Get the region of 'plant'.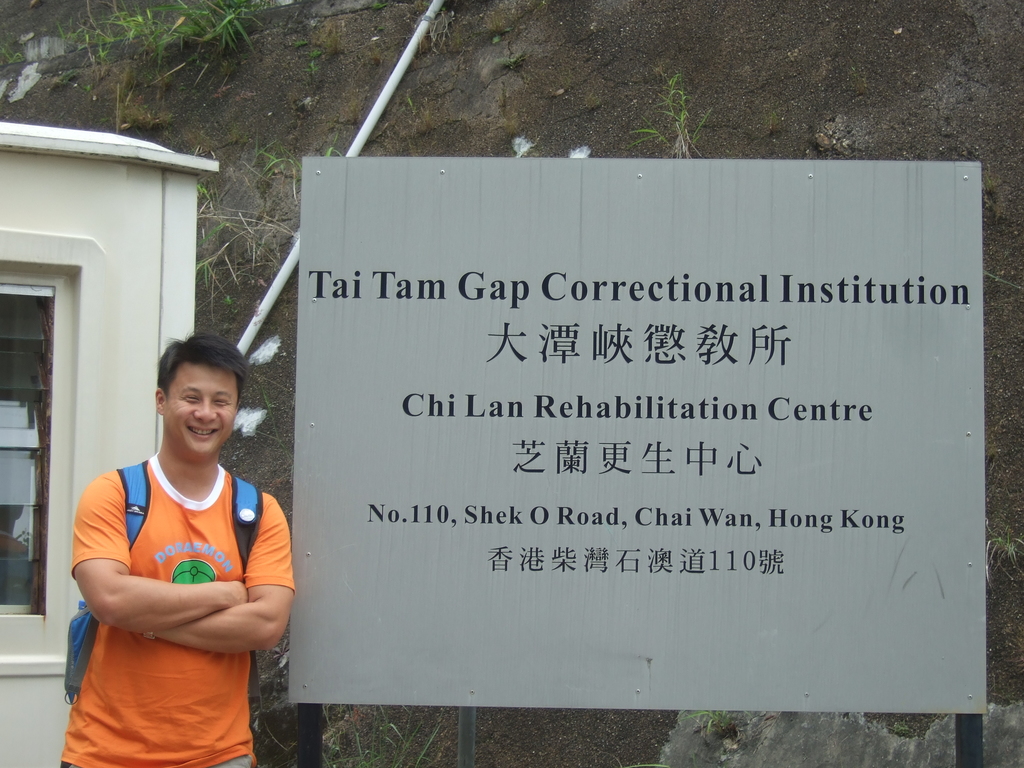
390, 98, 435, 141.
